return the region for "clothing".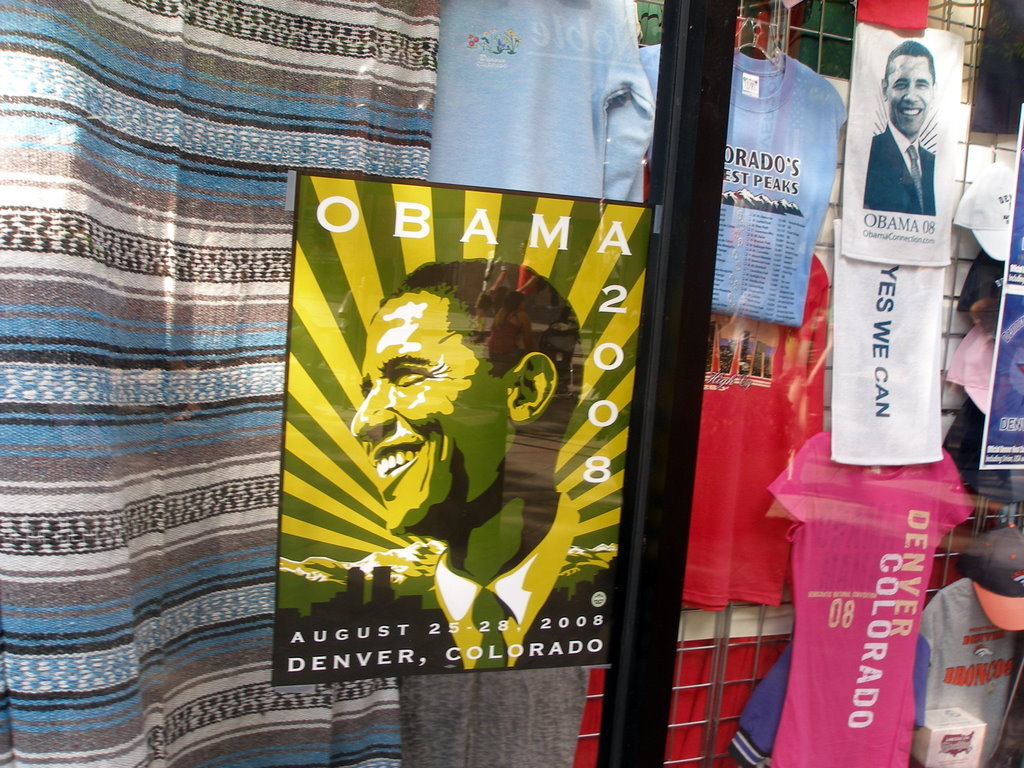
x1=264 y1=492 x2=603 y2=680.
